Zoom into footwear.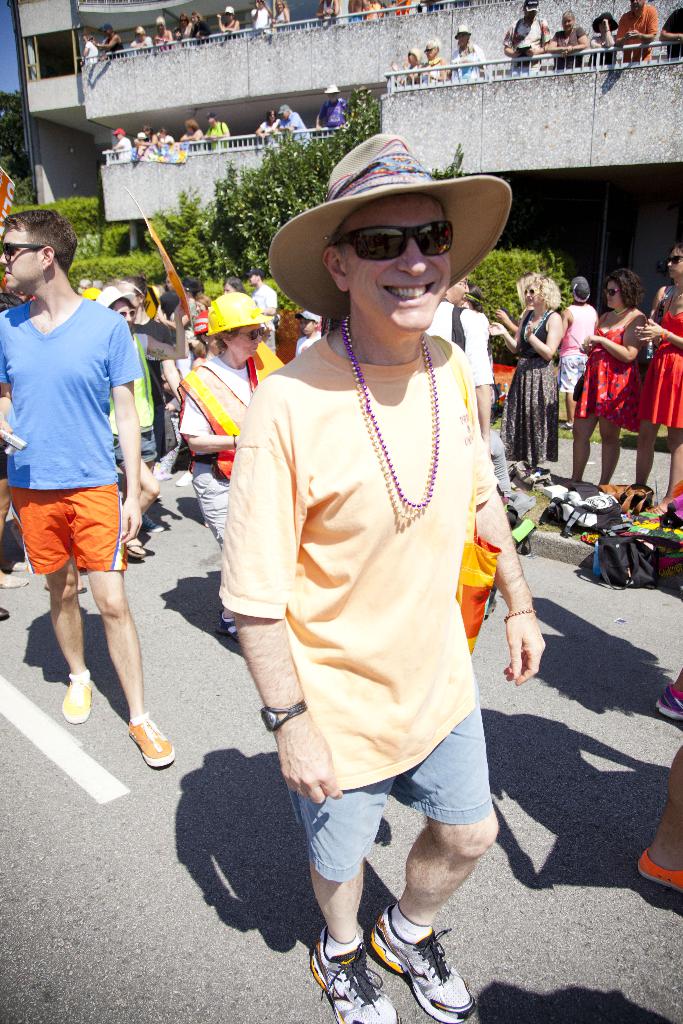
Zoom target: bbox=(140, 514, 163, 535).
